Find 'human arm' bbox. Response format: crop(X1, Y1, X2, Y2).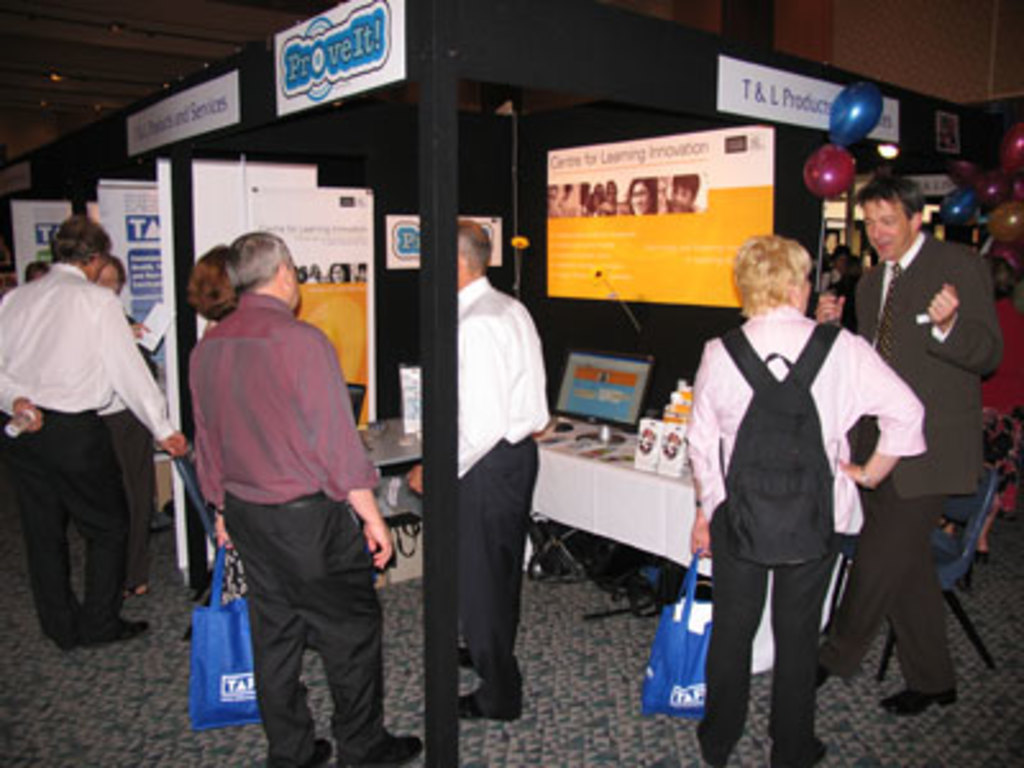
crop(294, 330, 392, 571).
